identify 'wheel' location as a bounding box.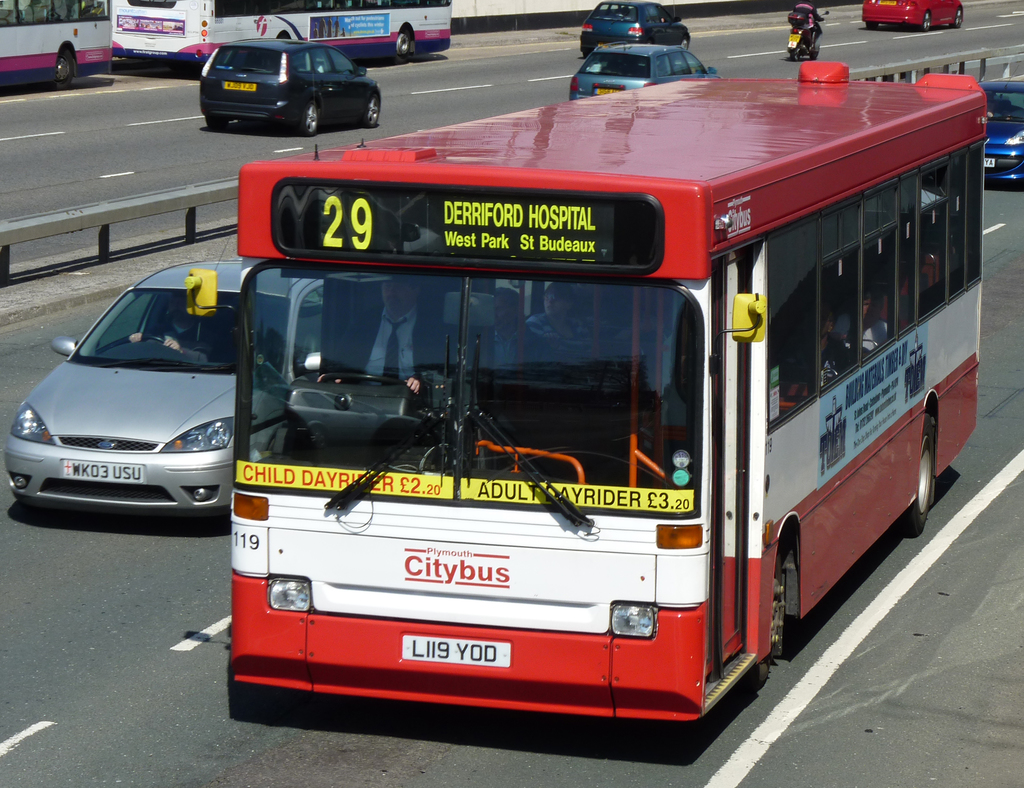
[897, 413, 932, 536].
